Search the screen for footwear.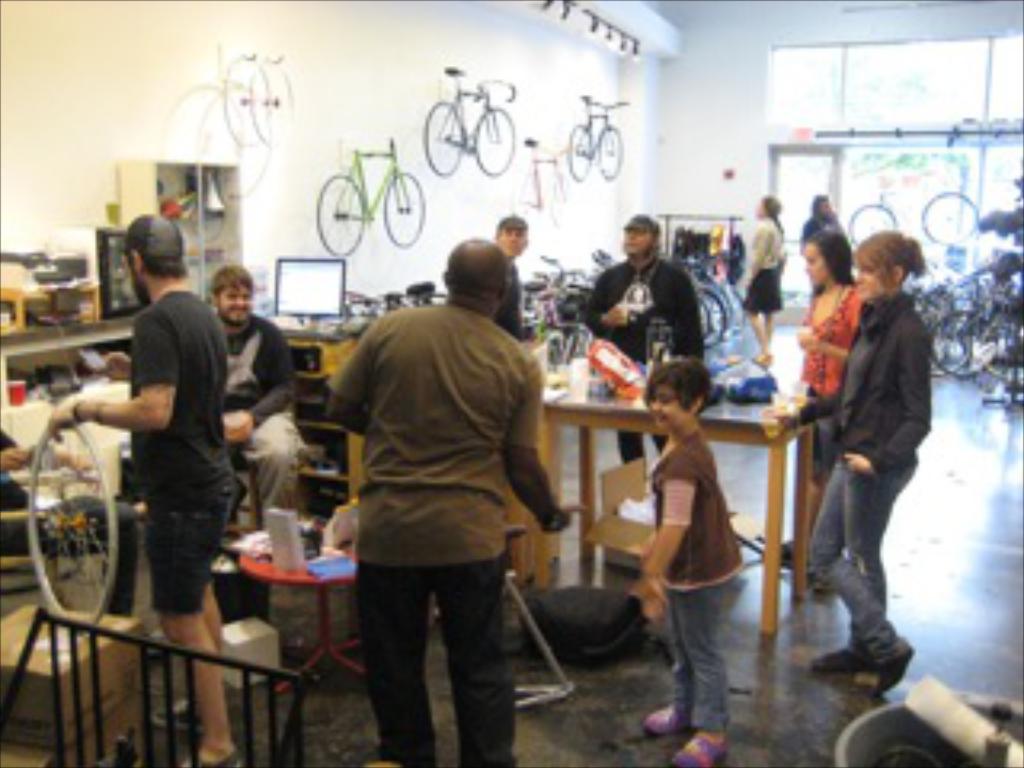
Found at bbox=[666, 717, 726, 765].
